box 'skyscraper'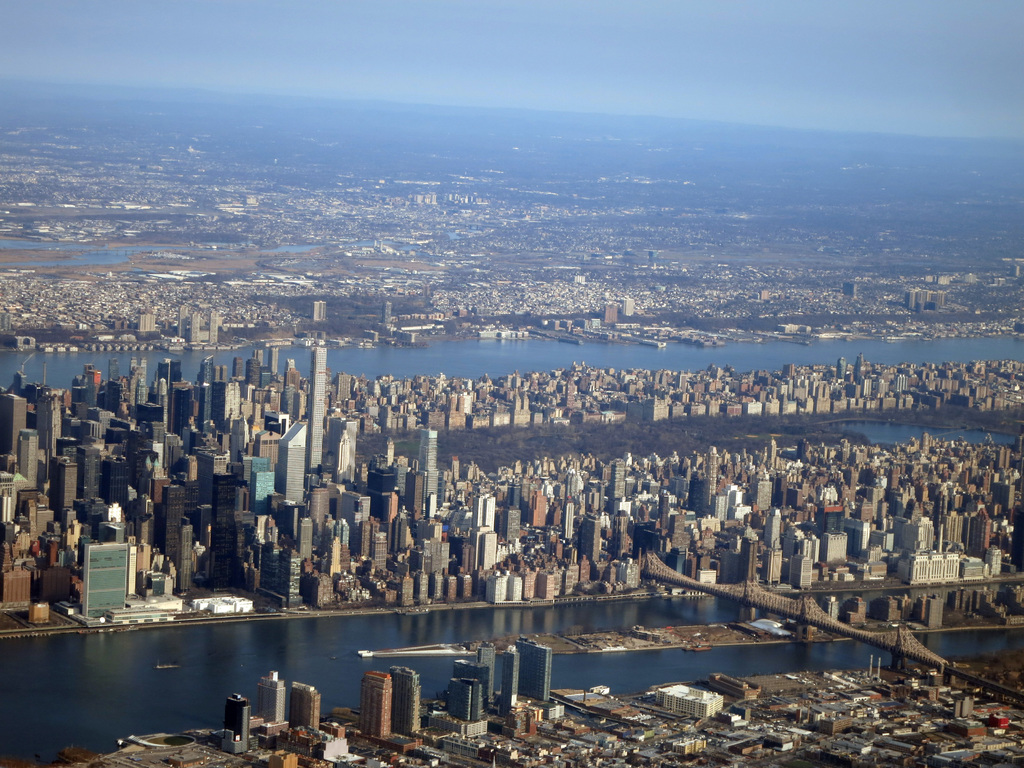
289 683 321 733
